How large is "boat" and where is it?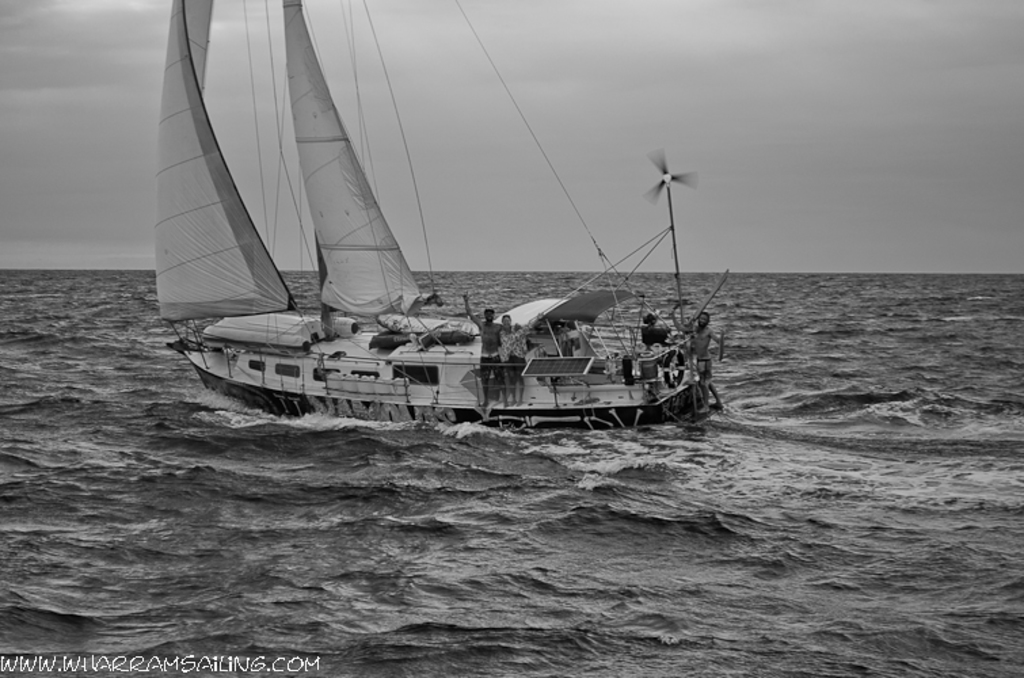
Bounding box: [x1=163, y1=42, x2=757, y2=458].
